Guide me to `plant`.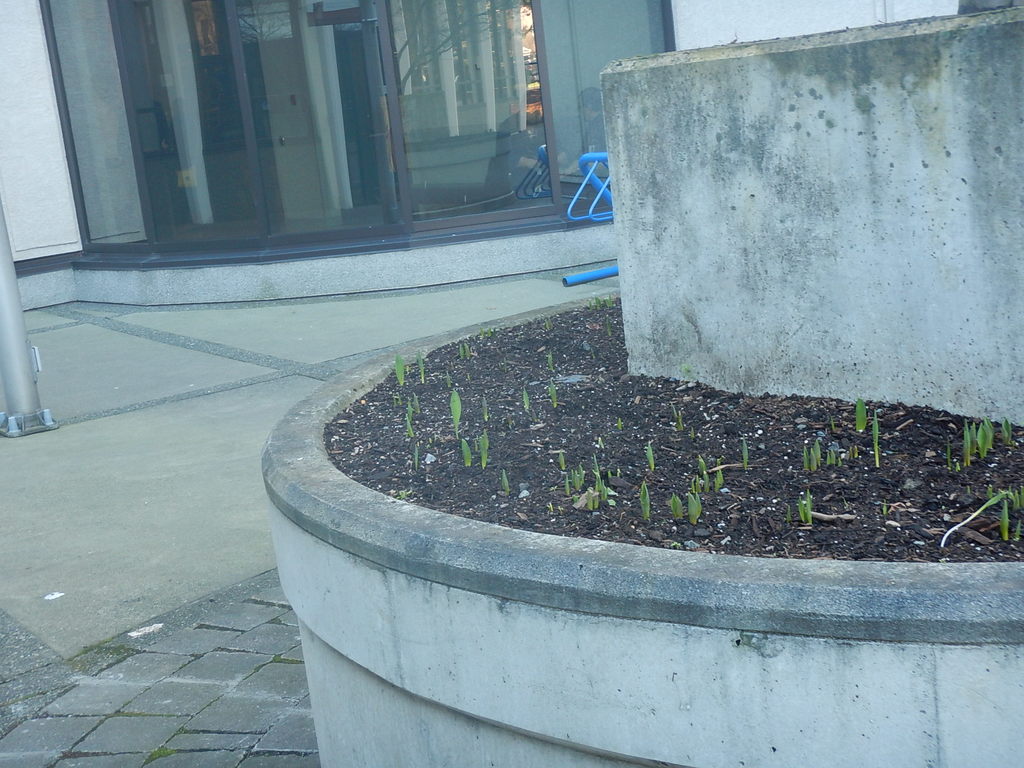
Guidance: rect(619, 420, 624, 427).
